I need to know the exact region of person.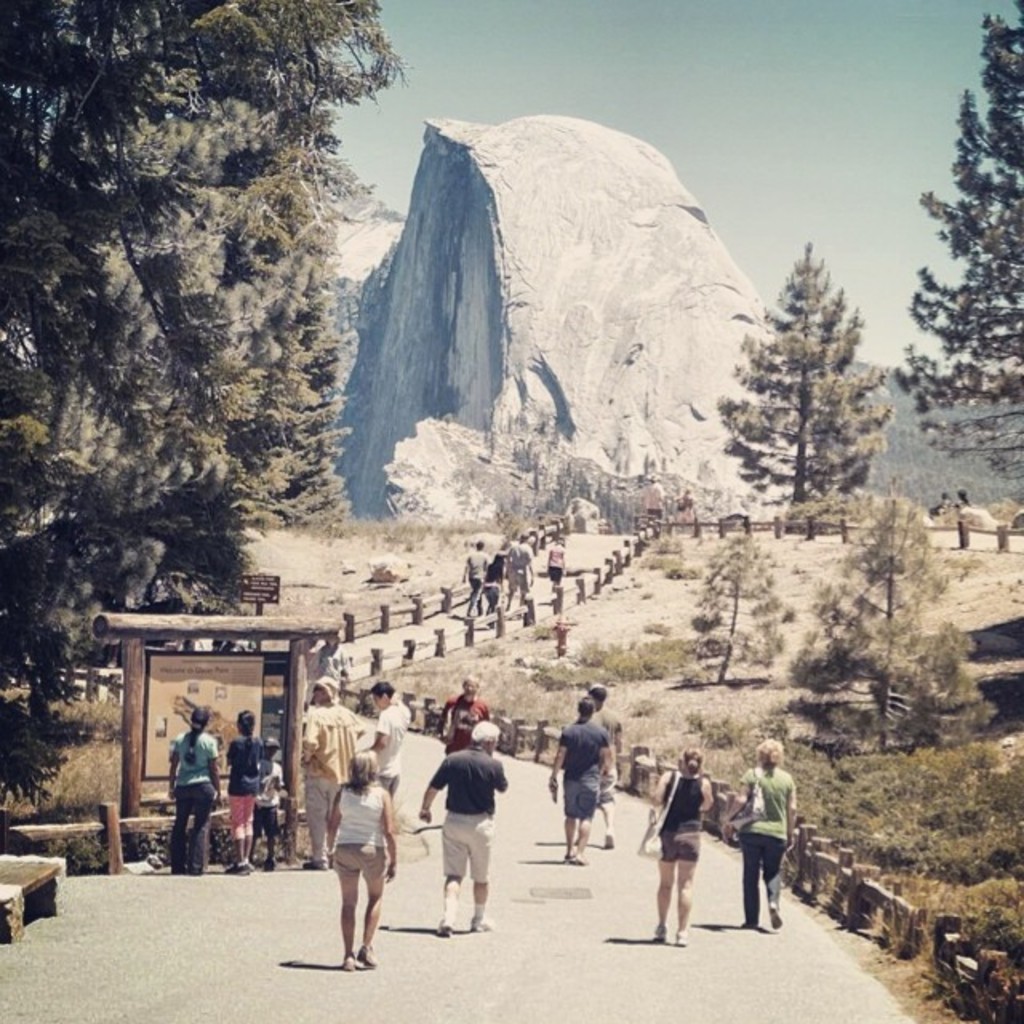
Region: crop(547, 694, 610, 861).
